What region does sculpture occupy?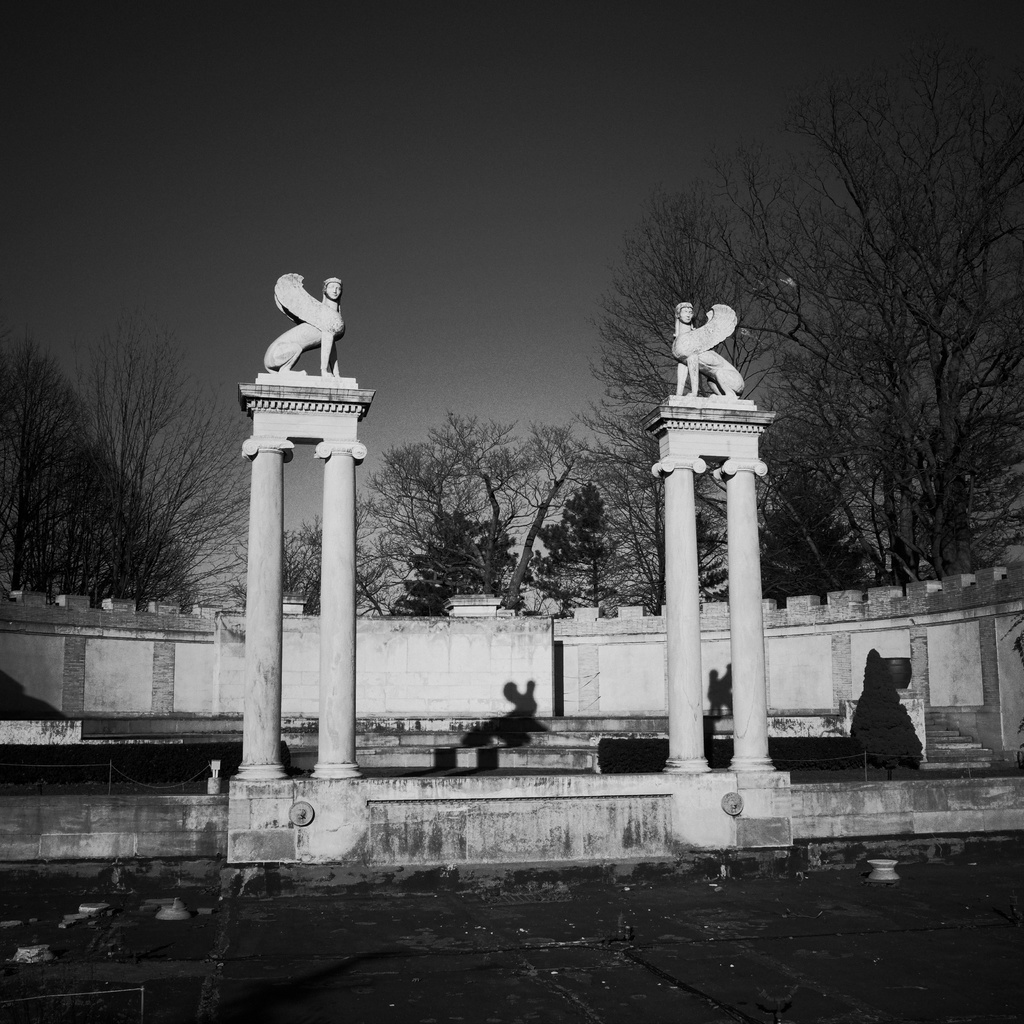
[669, 291, 756, 404].
